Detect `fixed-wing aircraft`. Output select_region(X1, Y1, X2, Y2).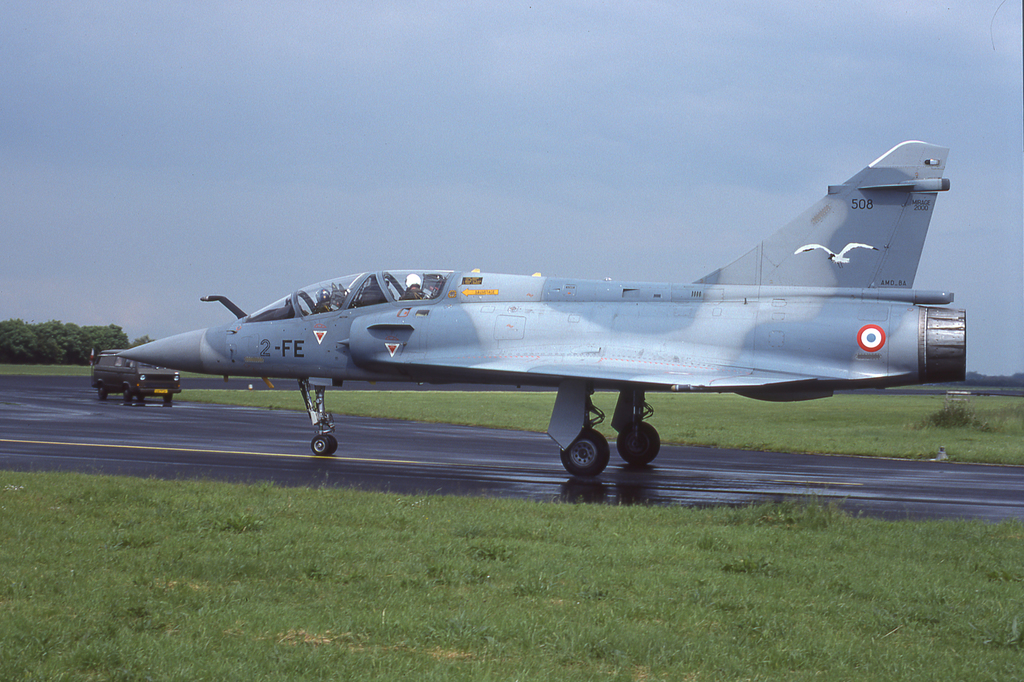
select_region(99, 130, 977, 493).
